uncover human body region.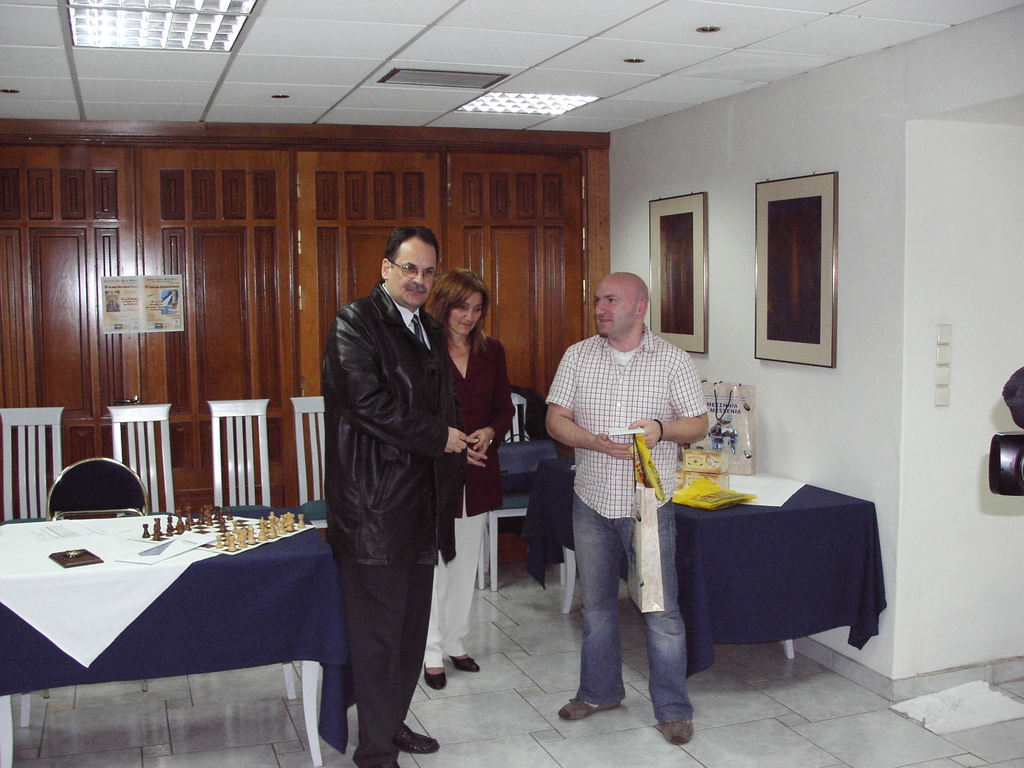
Uncovered: {"left": 419, "top": 259, "right": 519, "bottom": 692}.
